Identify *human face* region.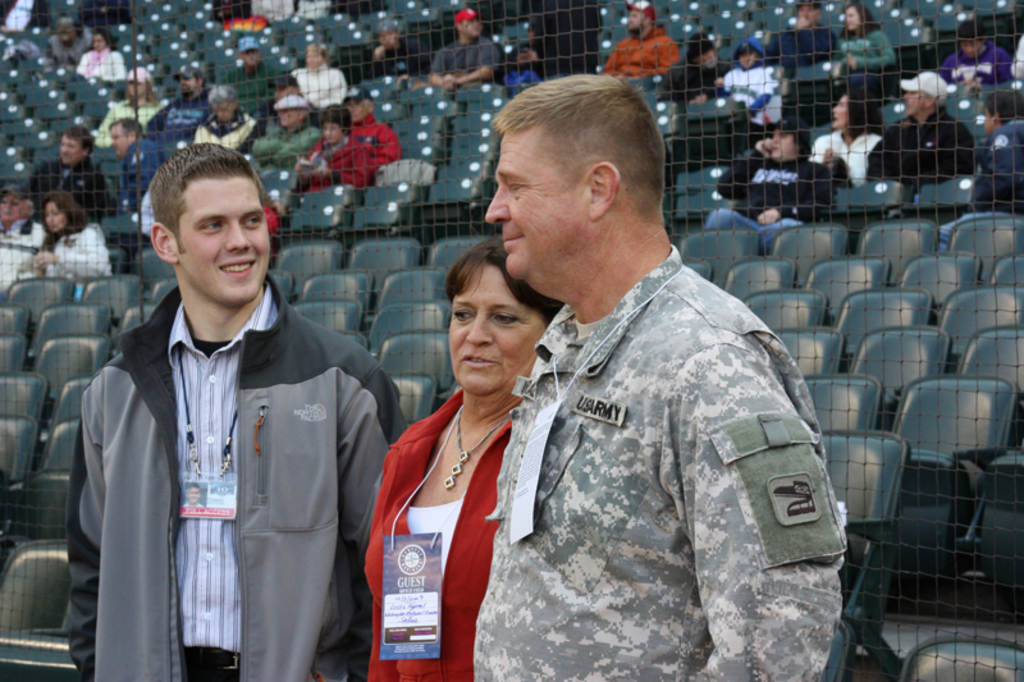
Region: (left=59, top=137, right=84, bottom=164).
